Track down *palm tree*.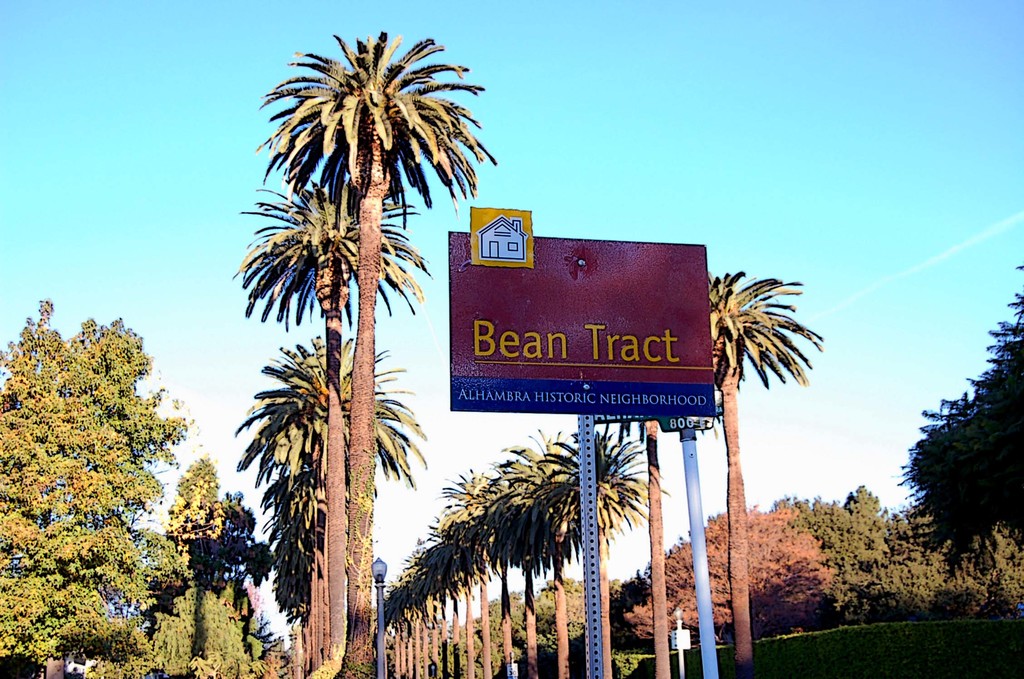
Tracked to {"left": 461, "top": 472, "right": 519, "bottom": 652}.
